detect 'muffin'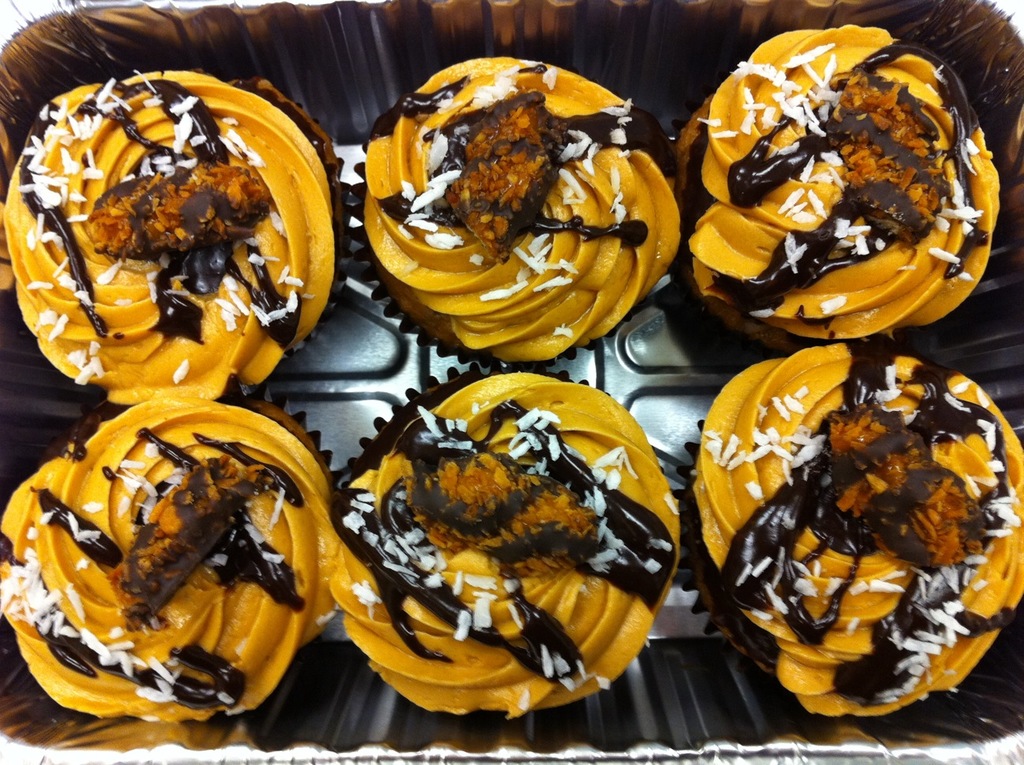
{"left": 672, "top": 345, "right": 1023, "bottom": 723}
